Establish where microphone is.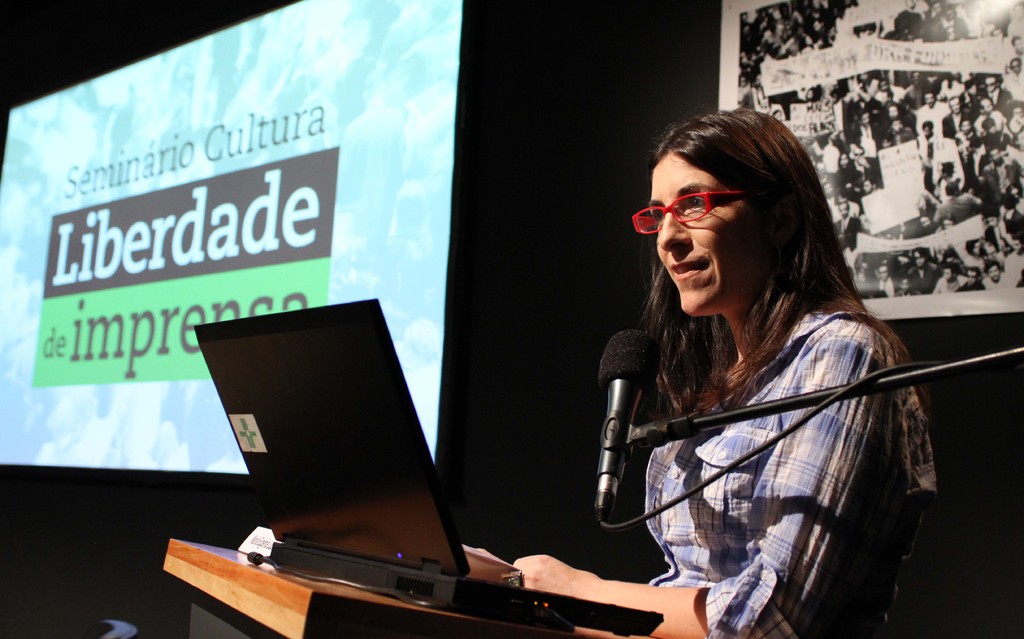
Established at locate(598, 325, 679, 531).
